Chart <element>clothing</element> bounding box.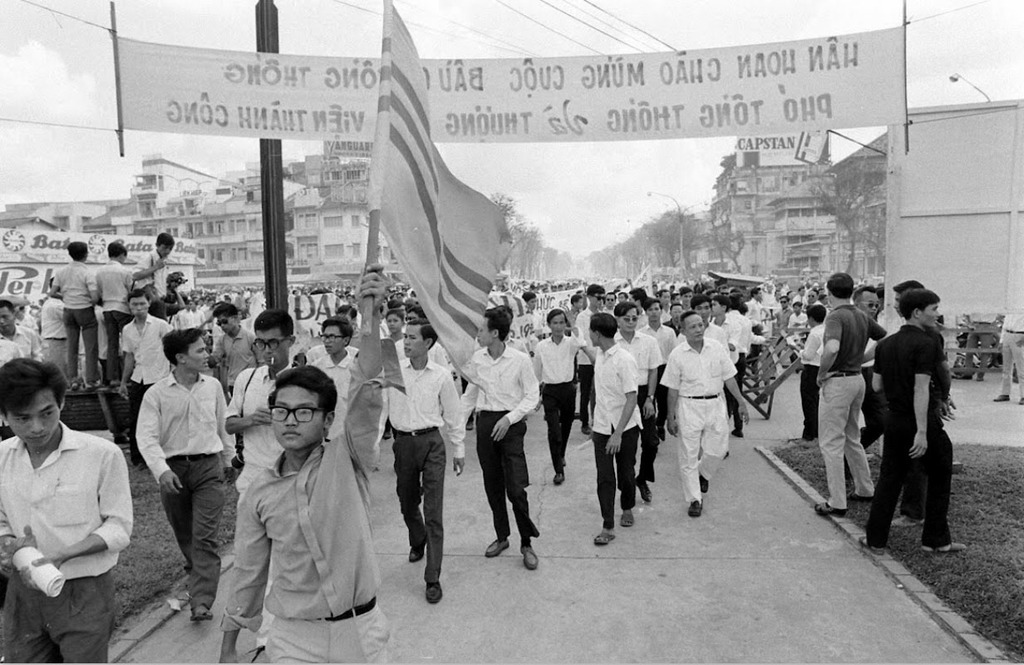
Charted: 37,303,62,374.
